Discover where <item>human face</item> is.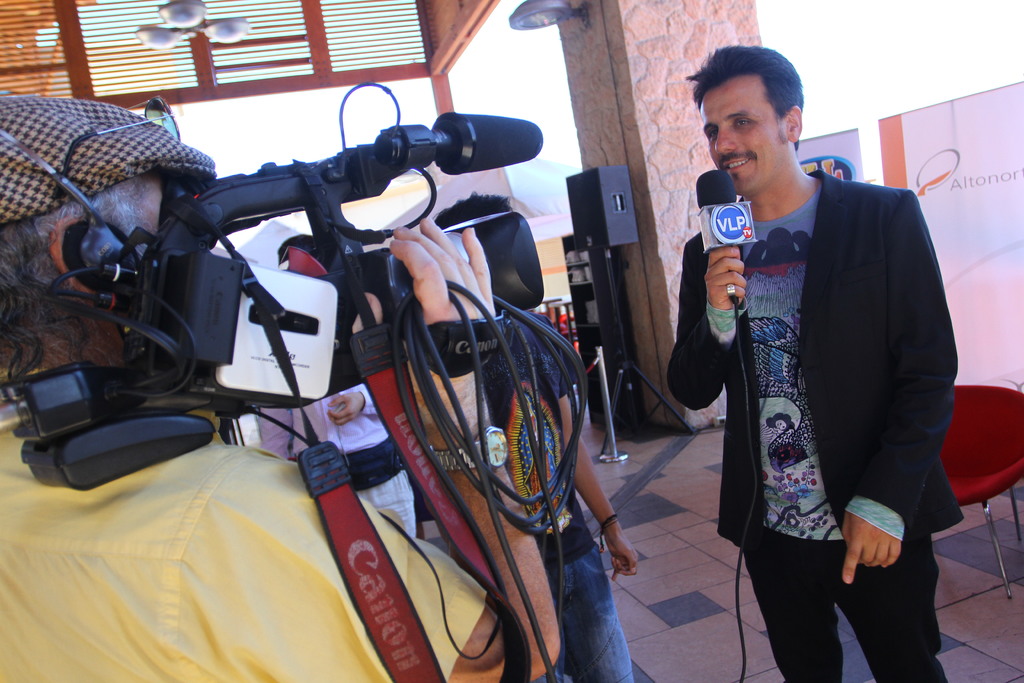
Discovered at detection(698, 75, 781, 190).
